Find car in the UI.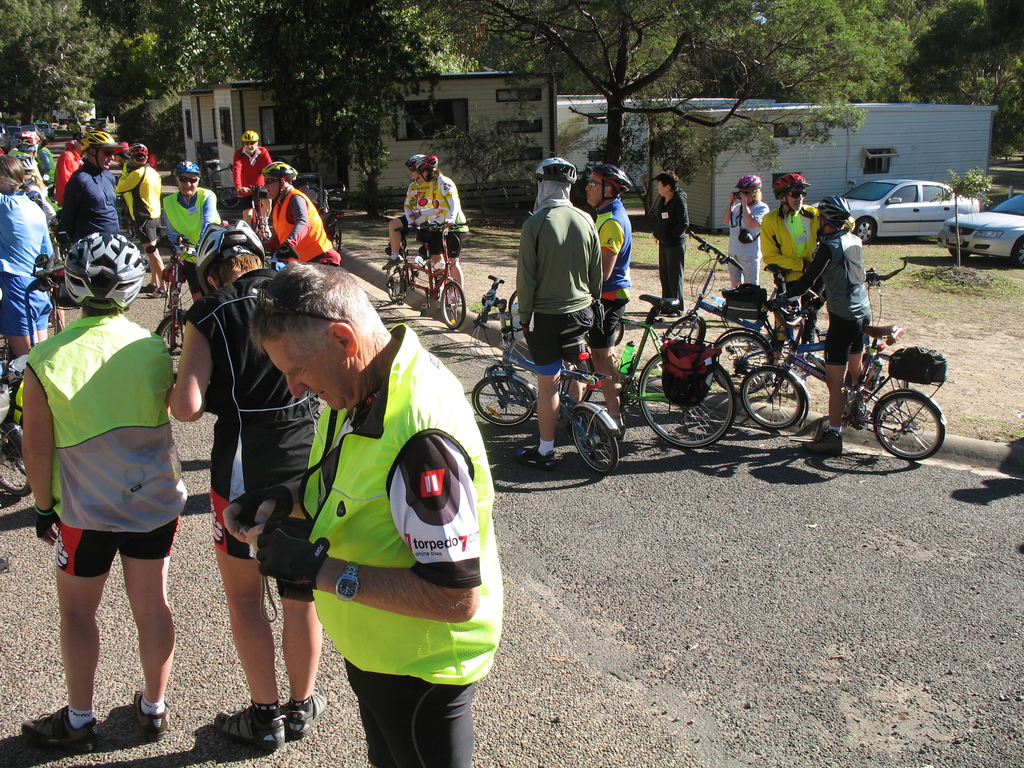
UI element at crop(854, 162, 982, 232).
